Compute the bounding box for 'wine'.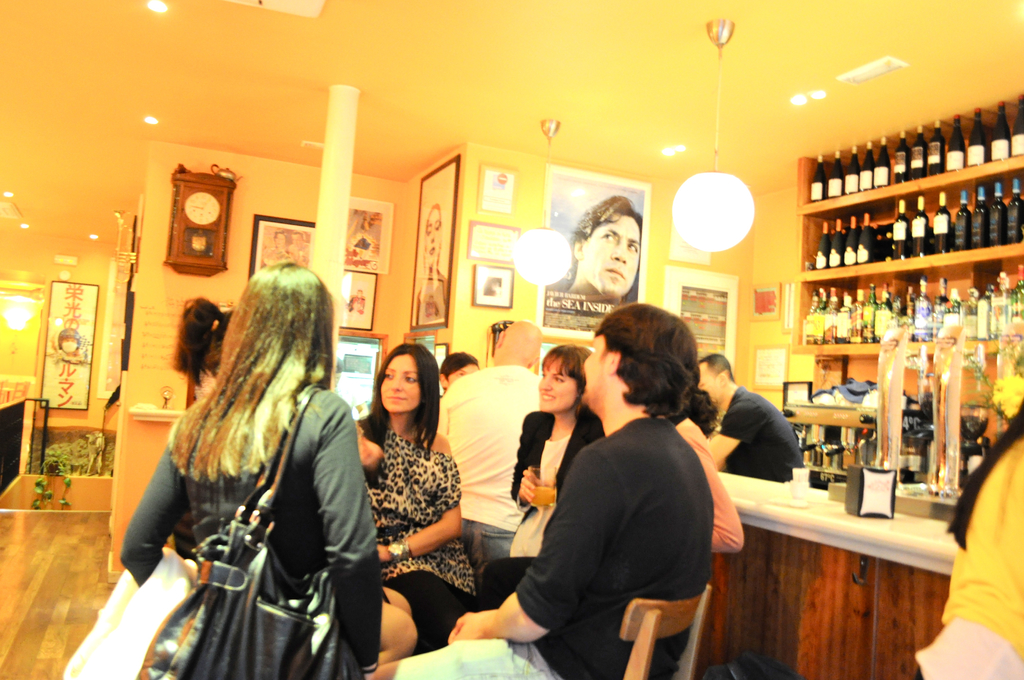
(989,181,1007,245).
